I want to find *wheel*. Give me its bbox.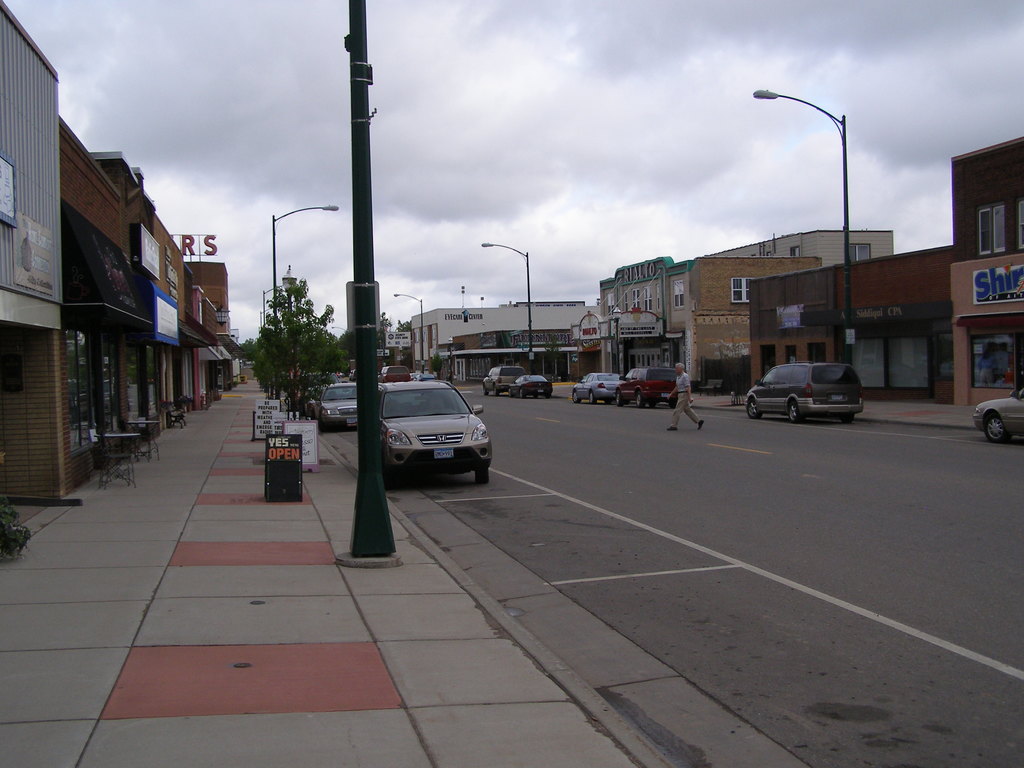
(x1=788, y1=399, x2=800, y2=422).
